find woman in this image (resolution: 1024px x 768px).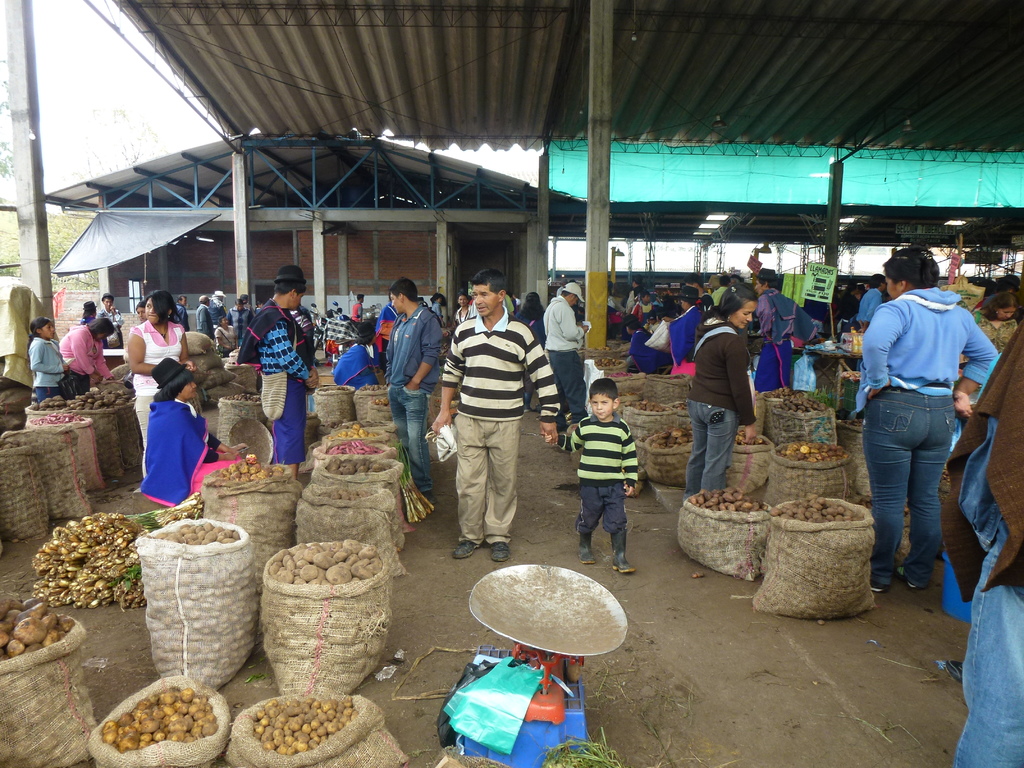
box(226, 297, 252, 342).
